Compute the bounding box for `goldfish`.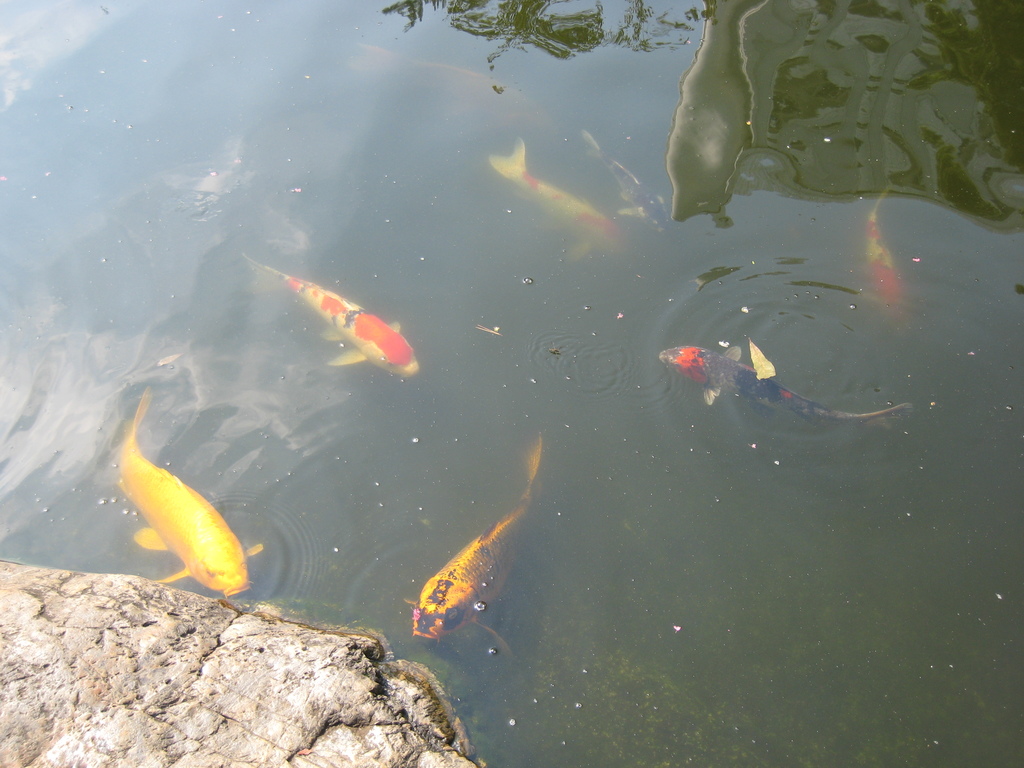
bbox=(572, 126, 673, 236).
